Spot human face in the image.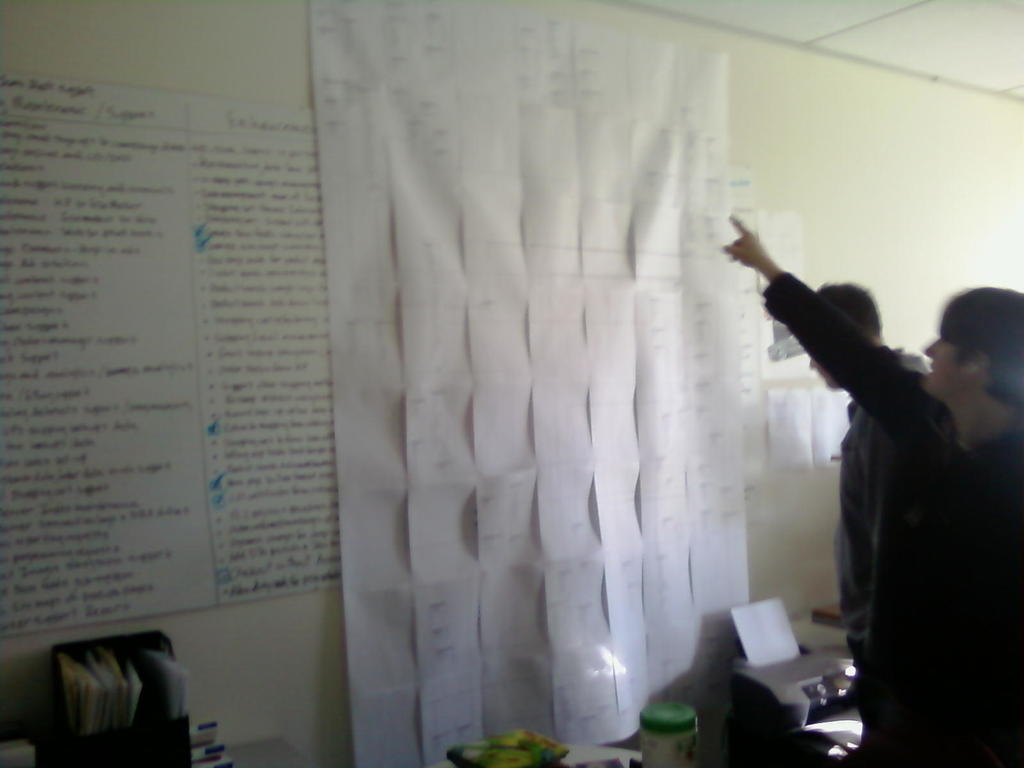
human face found at 808, 357, 840, 390.
